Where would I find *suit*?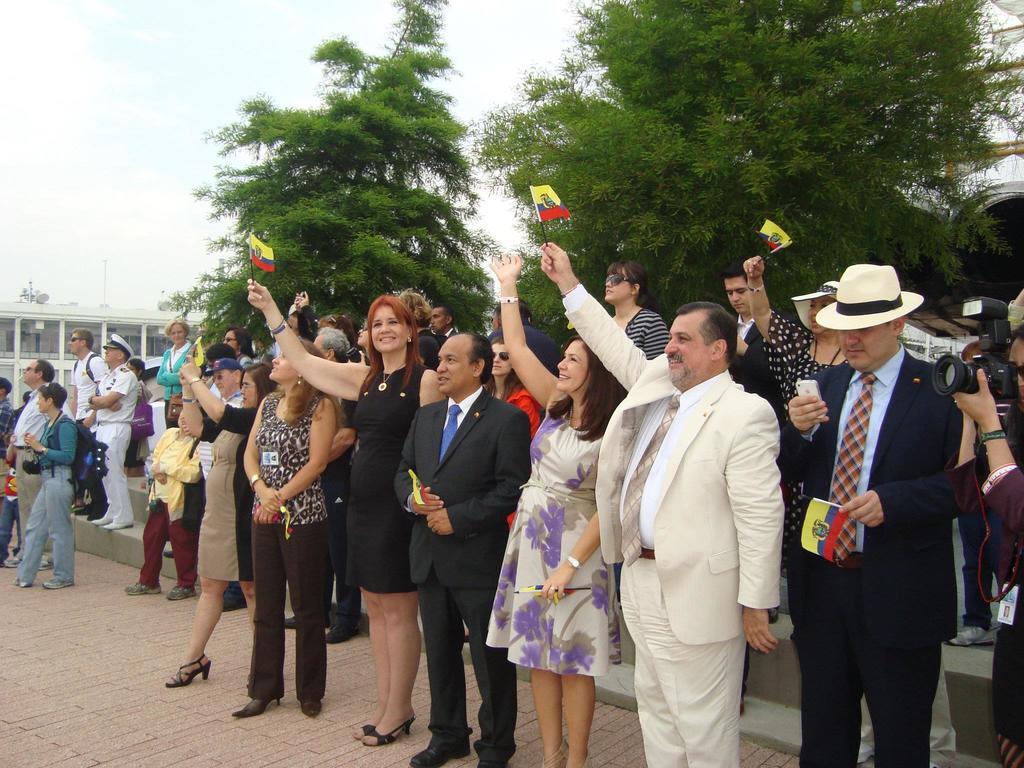
At pyautogui.locateOnScreen(733, 314, 771, 408).
